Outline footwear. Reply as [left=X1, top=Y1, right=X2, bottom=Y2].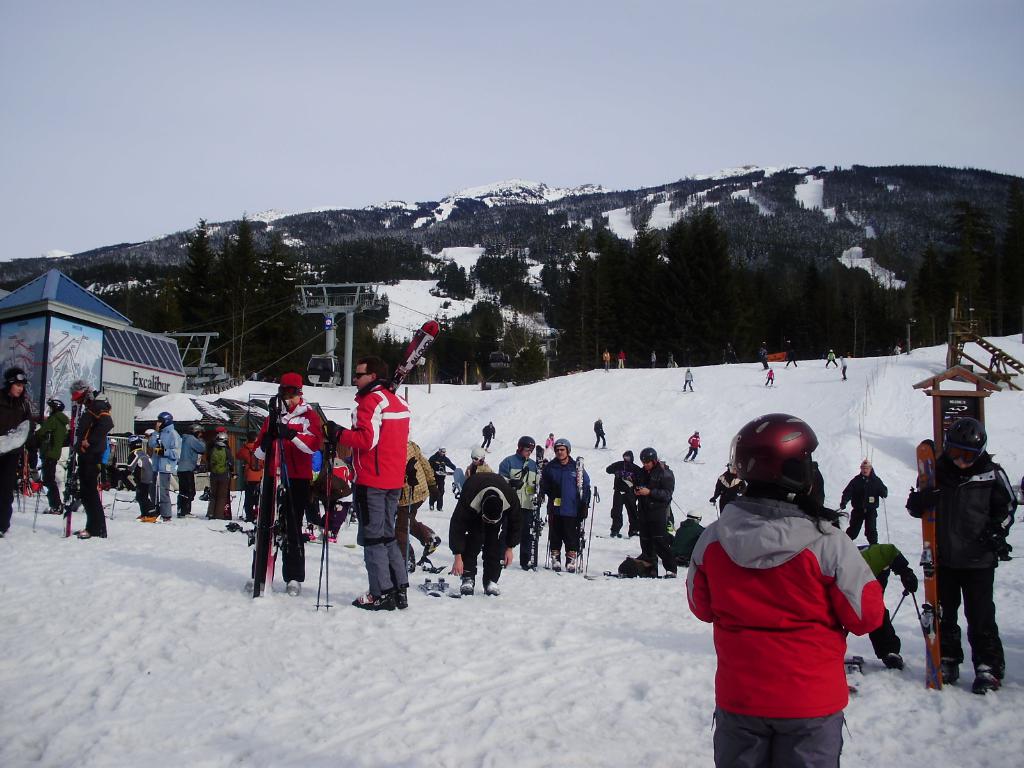
[left=611, top=531, right=627, bottom=543].
